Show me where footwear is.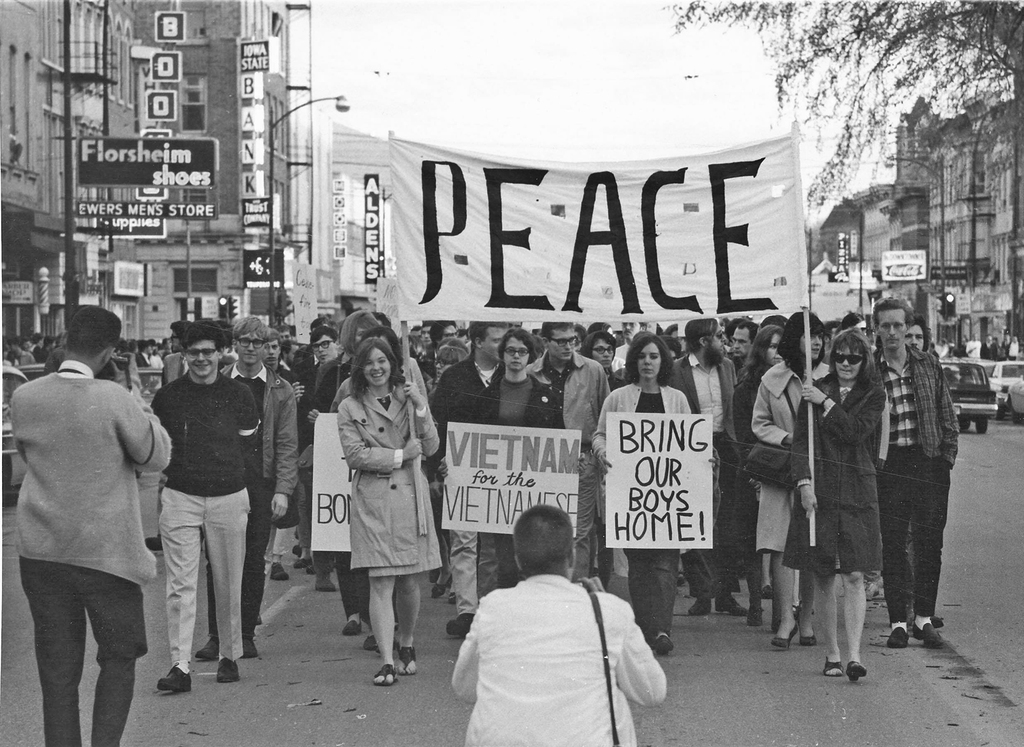
footwear is at left=684, top=596, right=710, bottom=616.
